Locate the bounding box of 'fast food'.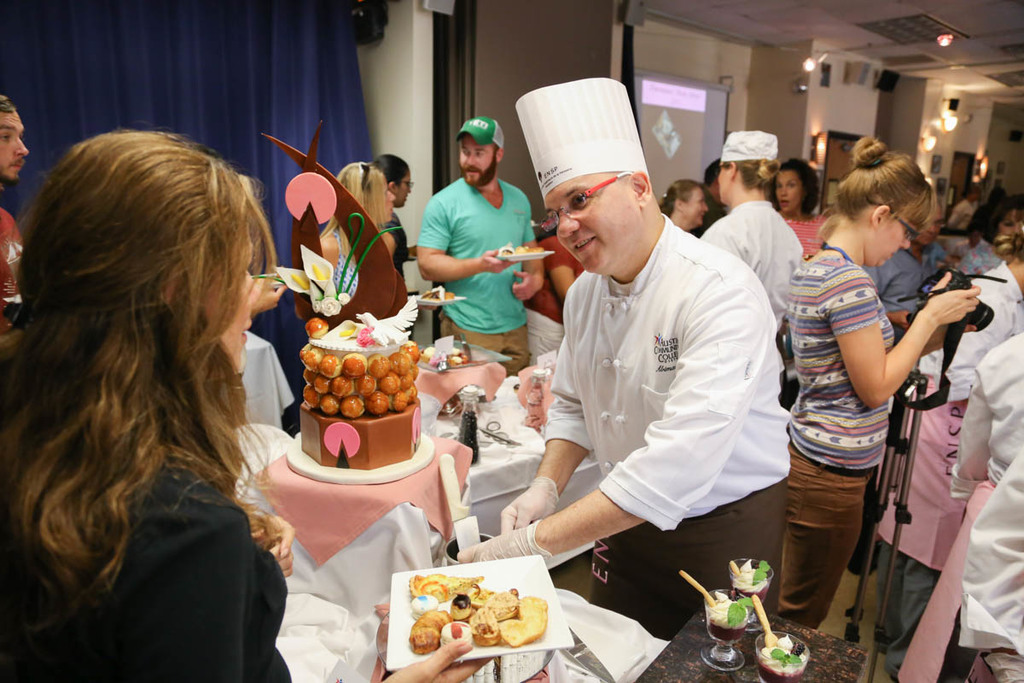
Bounding box: (367,387,391,413).
